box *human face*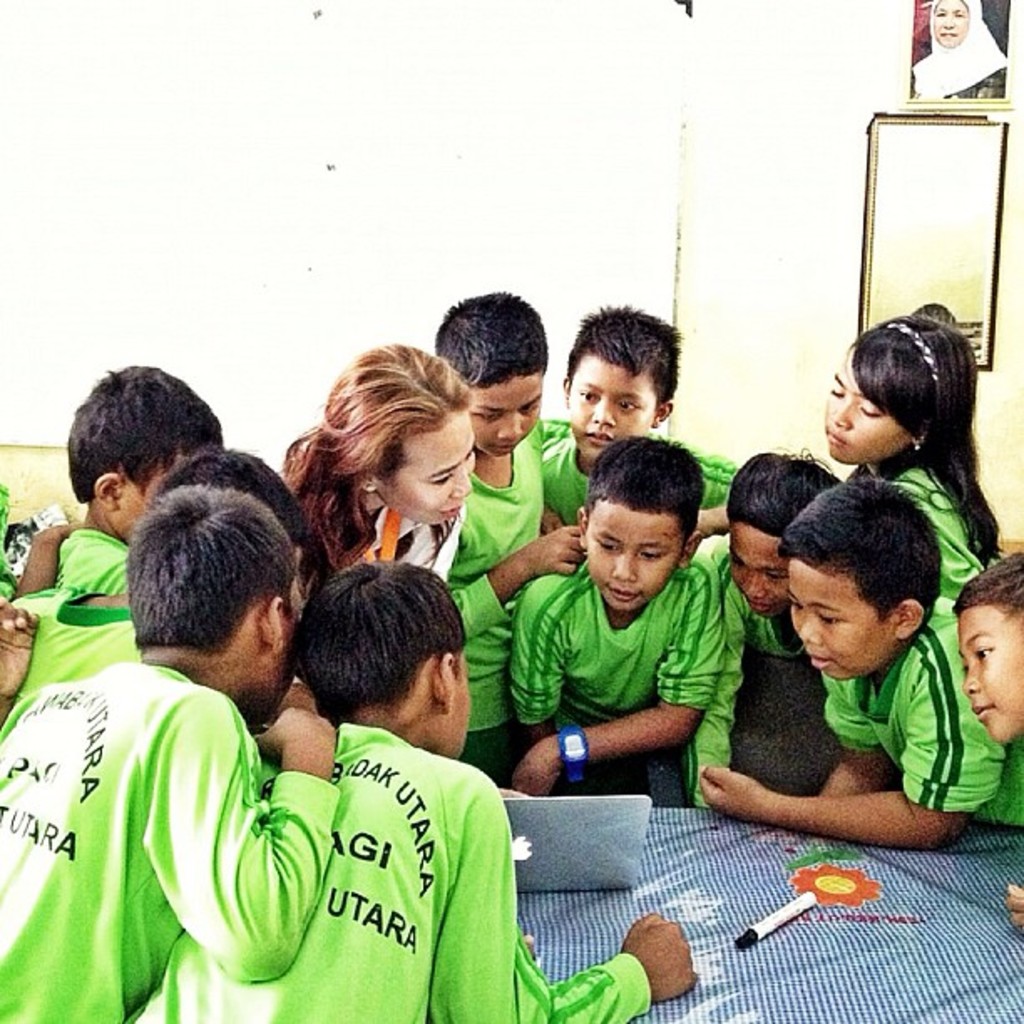
(450, 649, 472, 753)
